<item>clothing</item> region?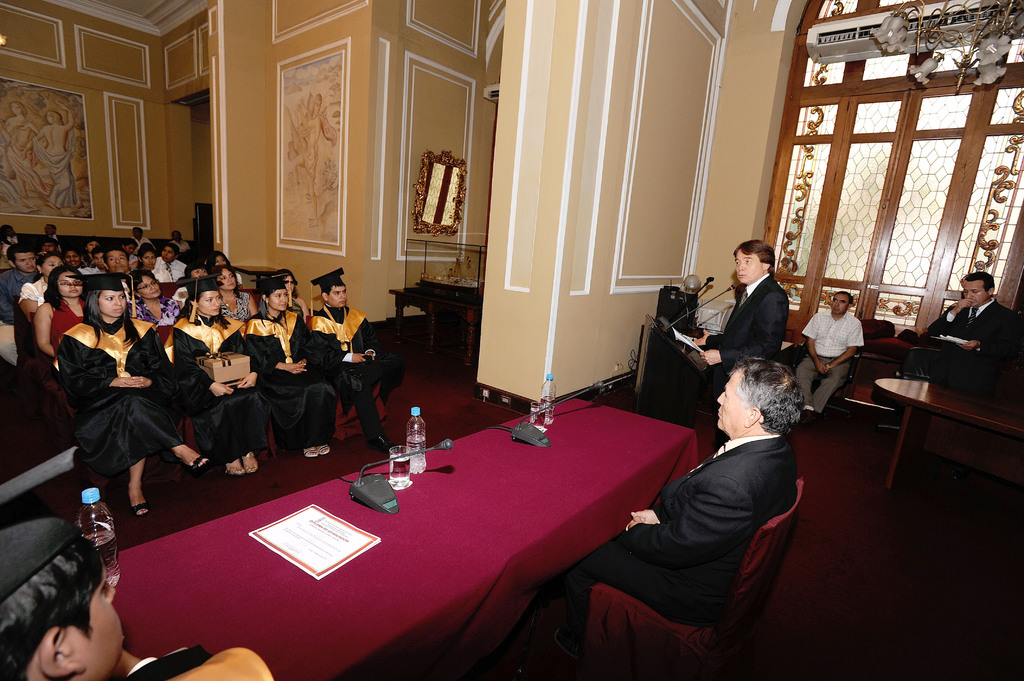
BBox(157, 262, 188, 280)
